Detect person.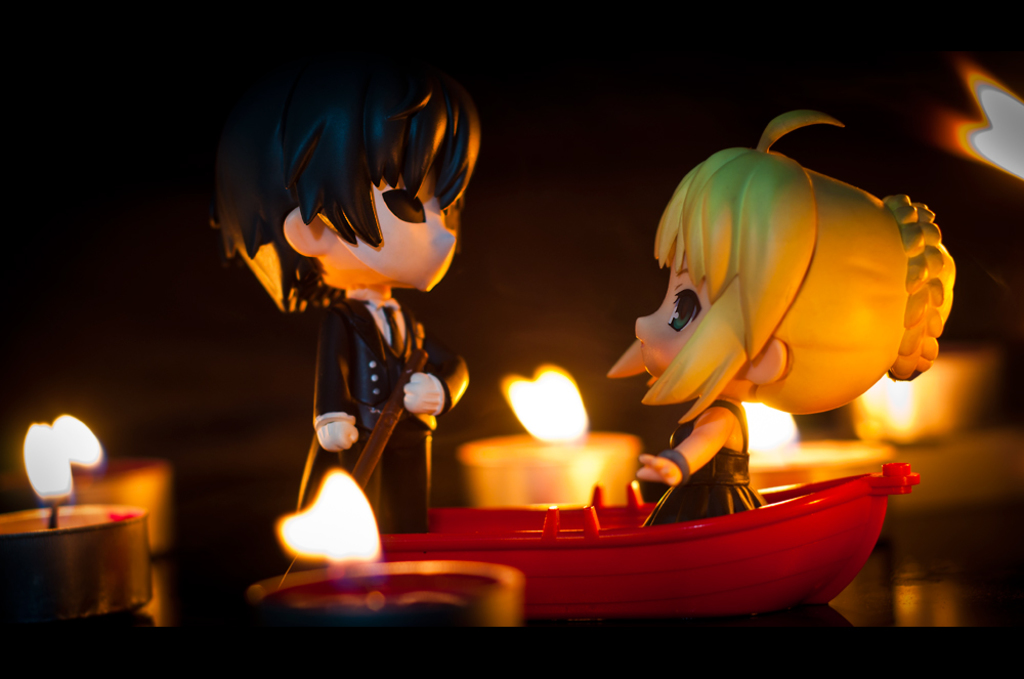
Detected at [x1=604, y1=107, x2=955, y2=529].
